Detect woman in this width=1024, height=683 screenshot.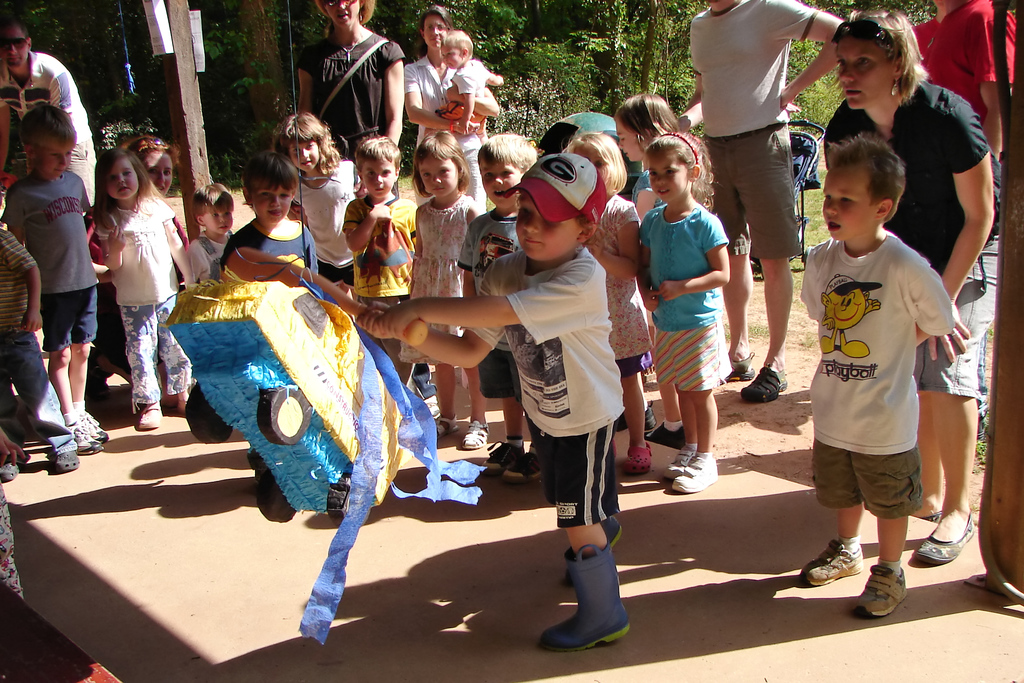
Detection: {"left": 403, "top": 8, "right": 486, "bottom": 208}.
